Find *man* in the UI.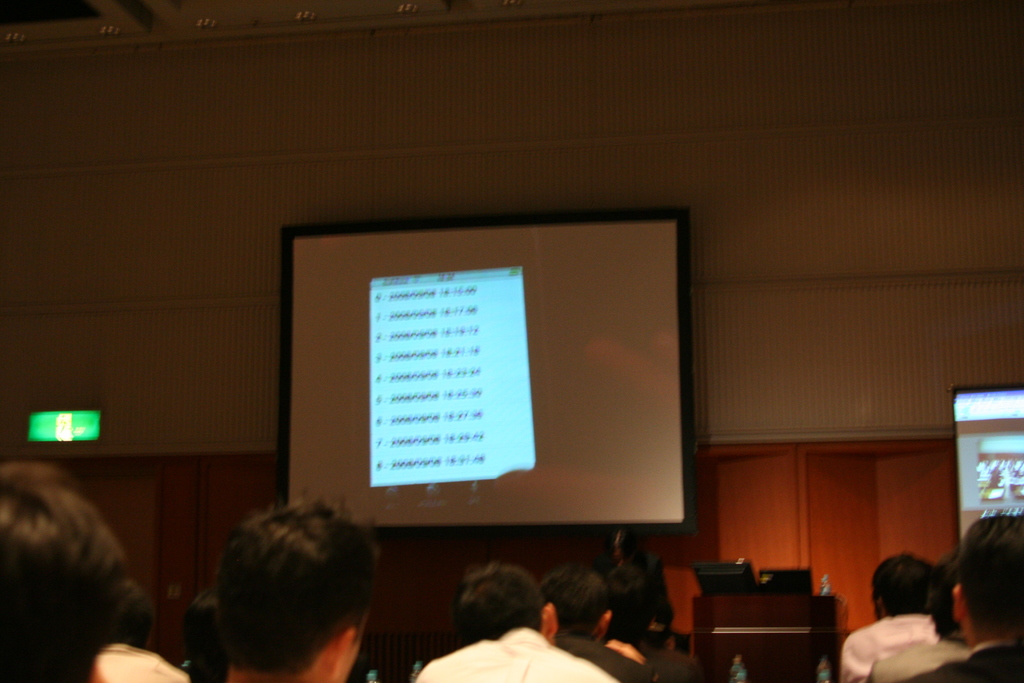
UI element at region(181, 595, 228, 682).
